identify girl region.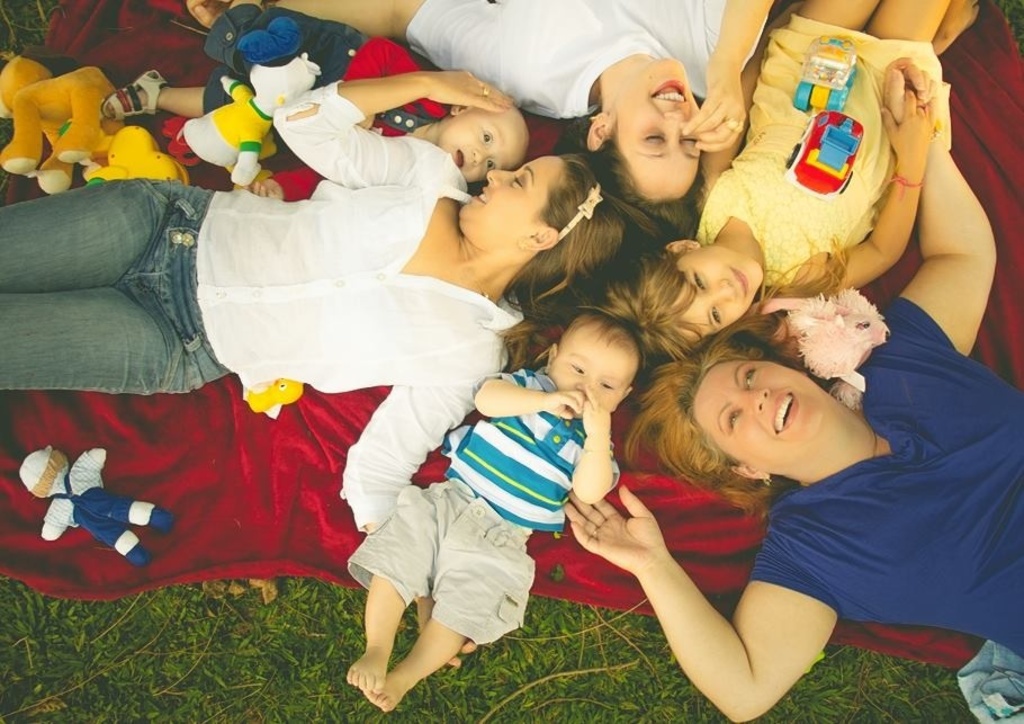
Region: locate(0, 66, 647, 650).
